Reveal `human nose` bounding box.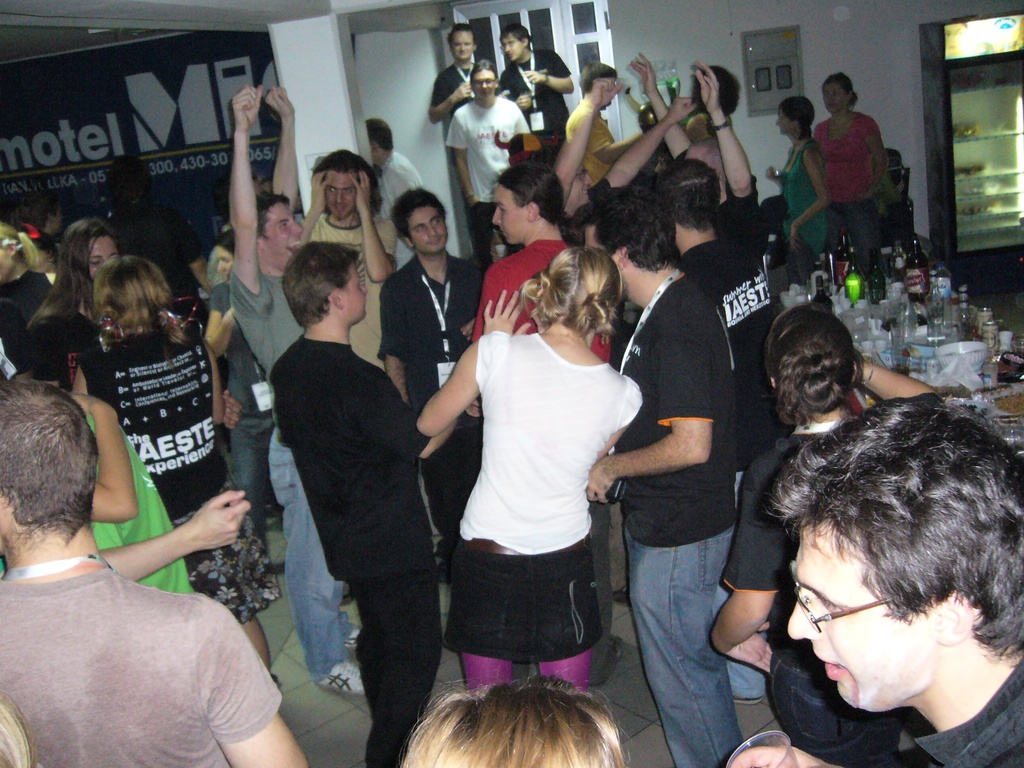
Revealed: crop(480, 82, 487, 89).
